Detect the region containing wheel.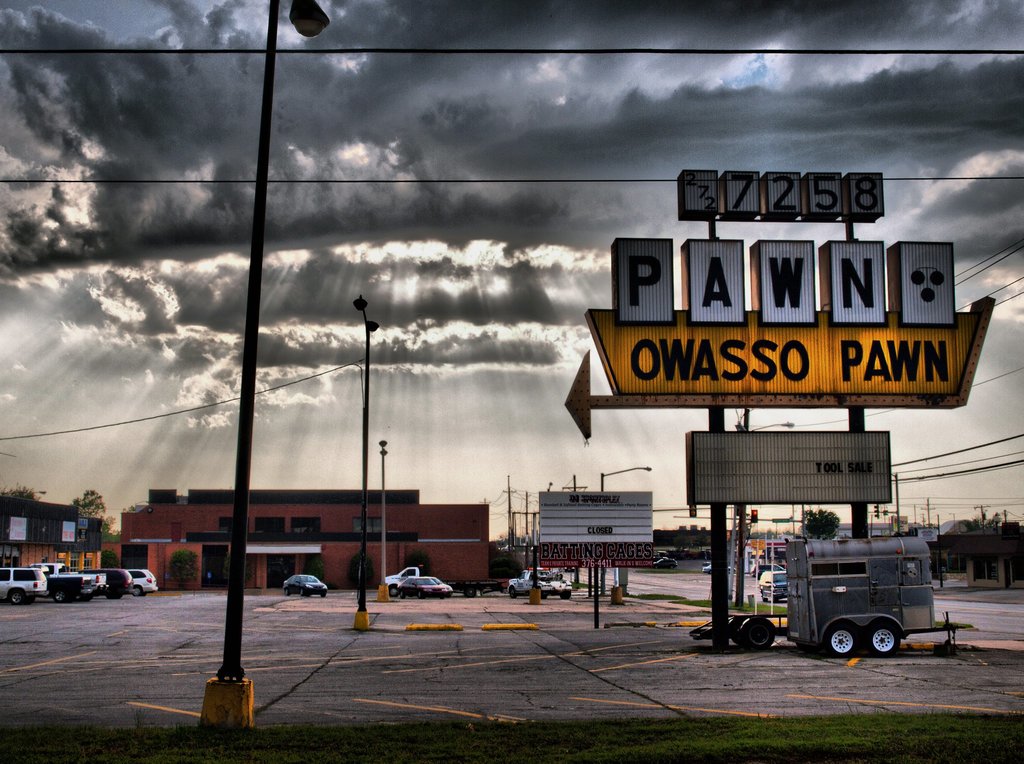
319 589 328 598.
